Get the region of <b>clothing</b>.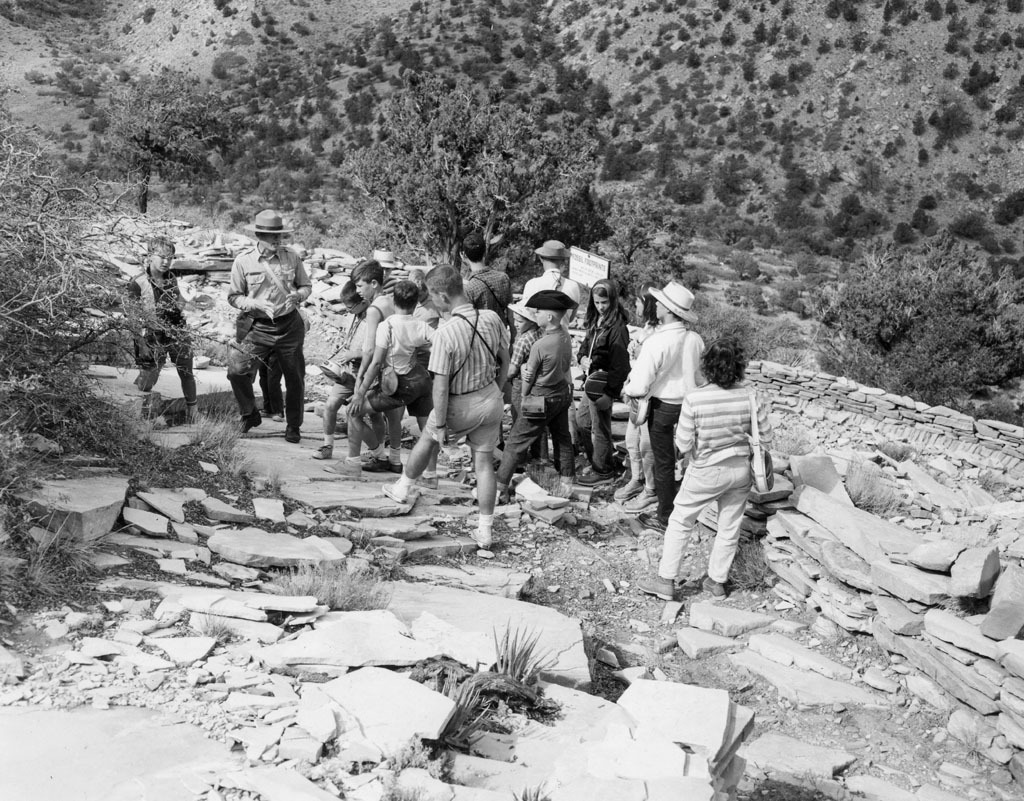
bbox=[310, 301, 405, 425].
